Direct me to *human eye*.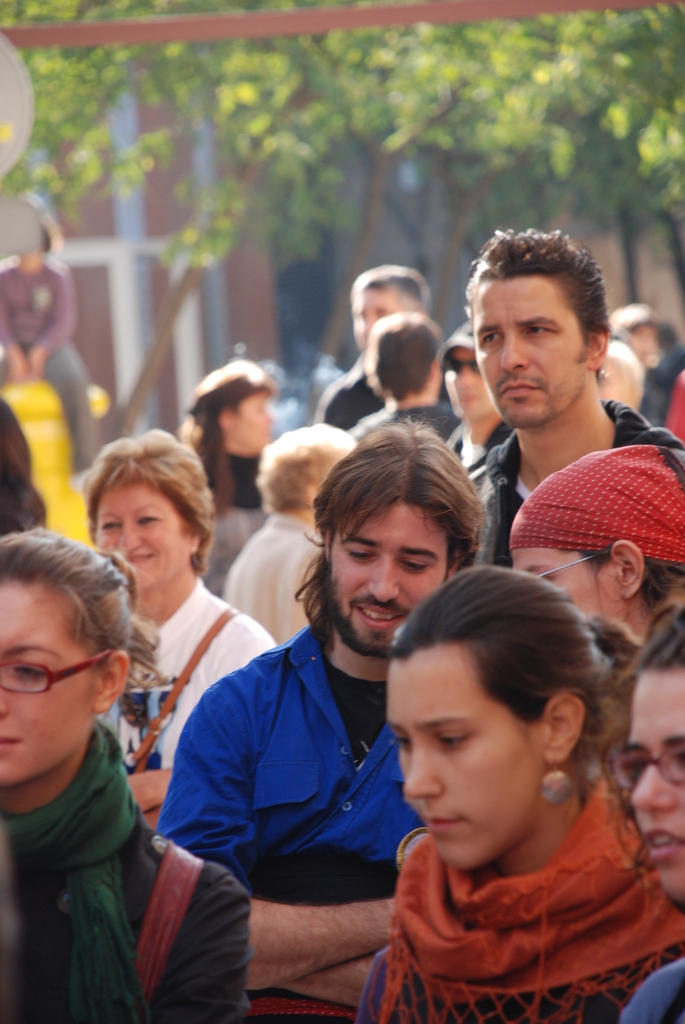
Direction: (13, 655, 44, 685).
